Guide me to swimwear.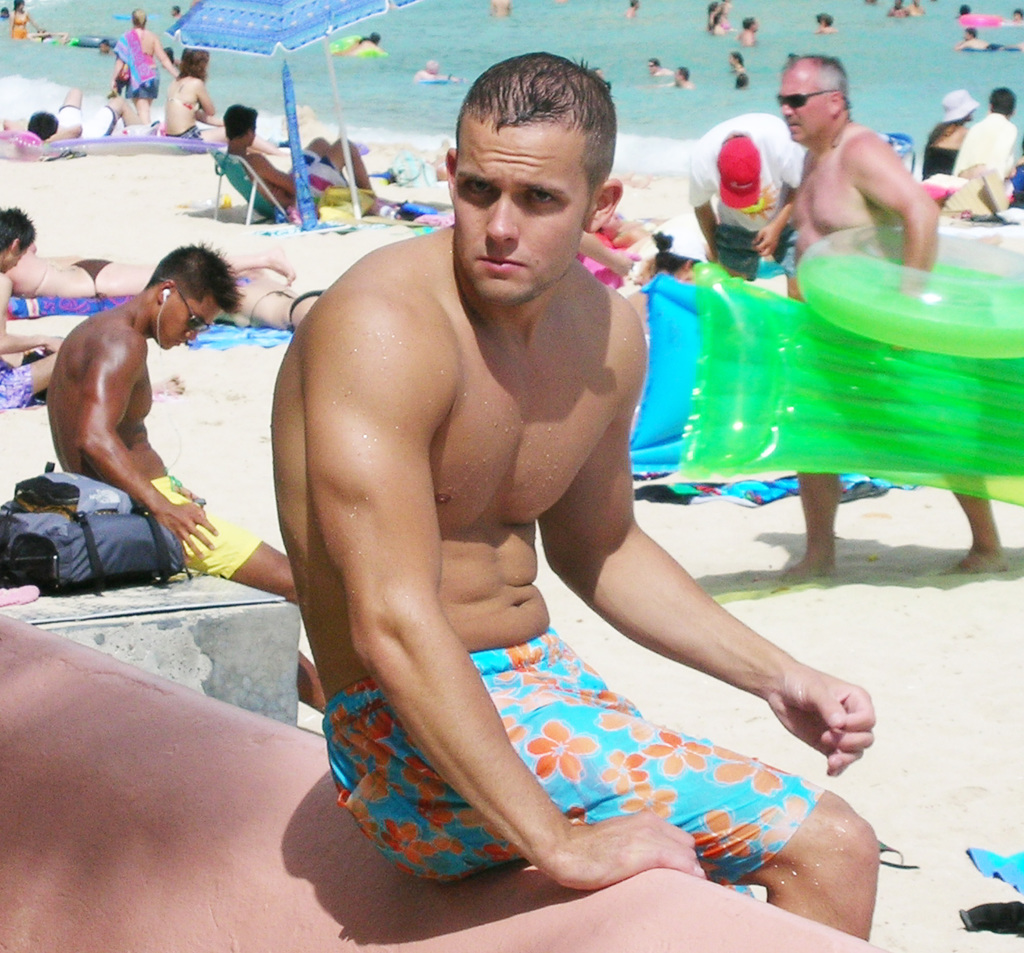
Guidance: [left=923, top=142, right=961, bottom=177].
